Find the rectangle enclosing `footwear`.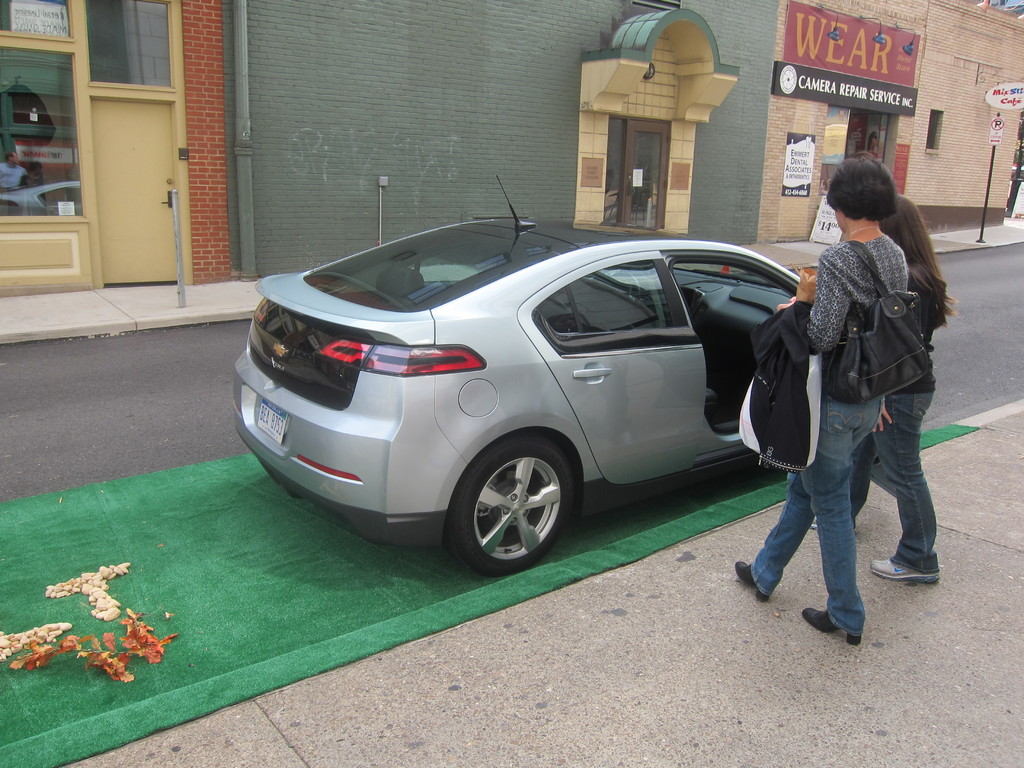
box(806, 611, 863, 644).
